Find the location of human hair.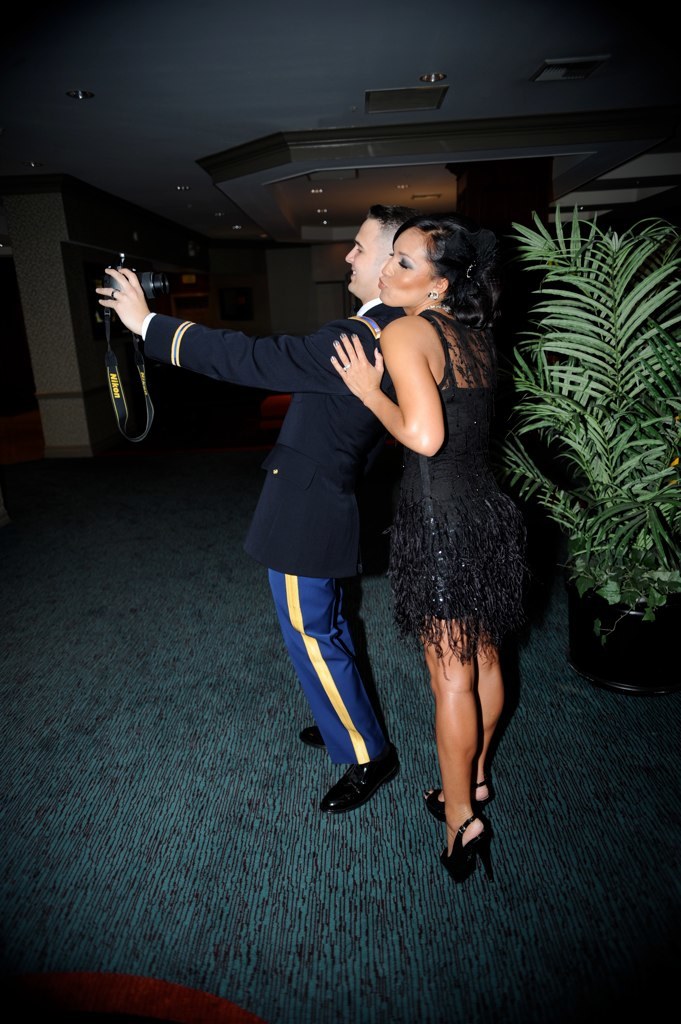
Location: <bbox>387, 219, 507, 350</bbox>.
